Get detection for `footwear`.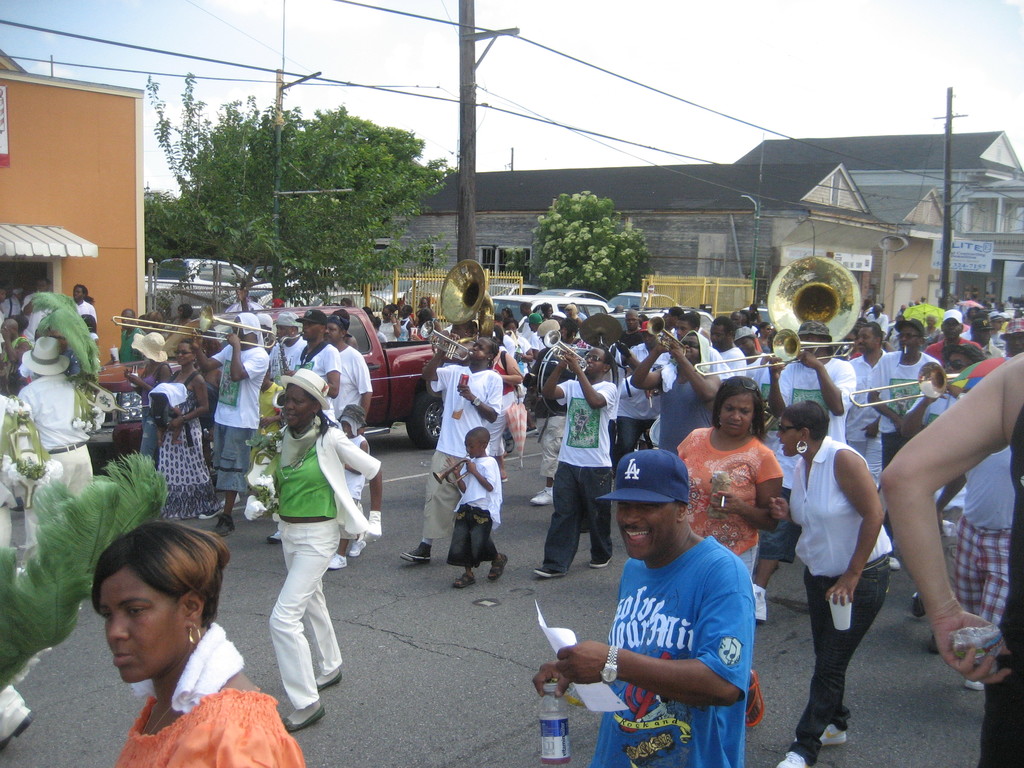
Detection: 589:554:614:568.
